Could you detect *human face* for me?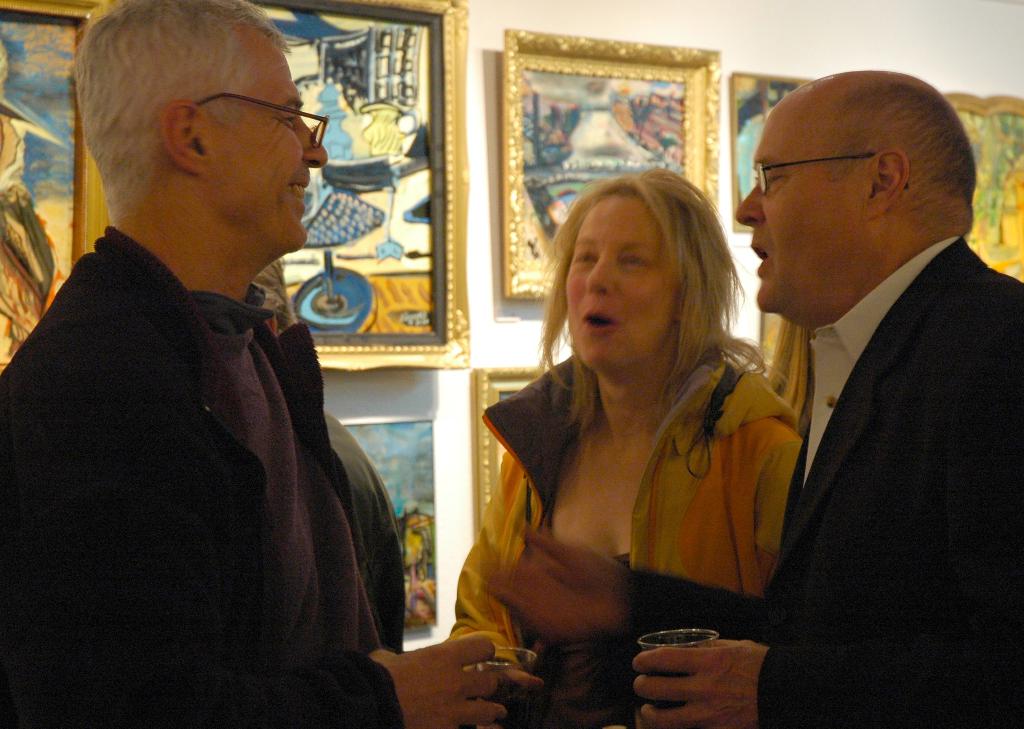
Detection result: BBox(212, 43, 326, 245).
